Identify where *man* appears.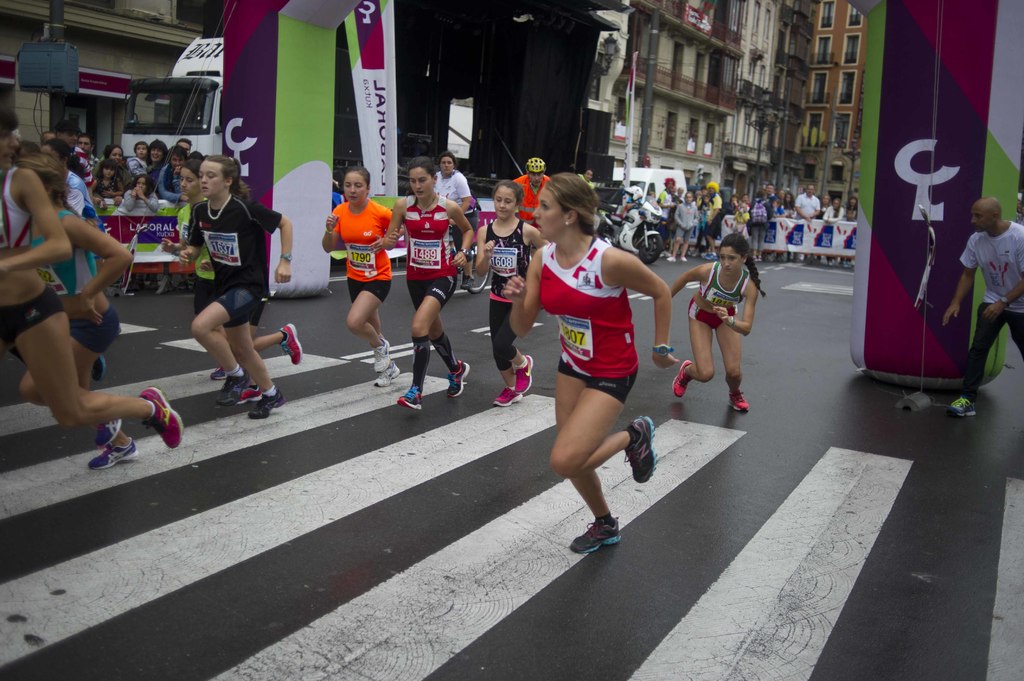
Appears at [left=700, top=178, right=726, bottom=261].
